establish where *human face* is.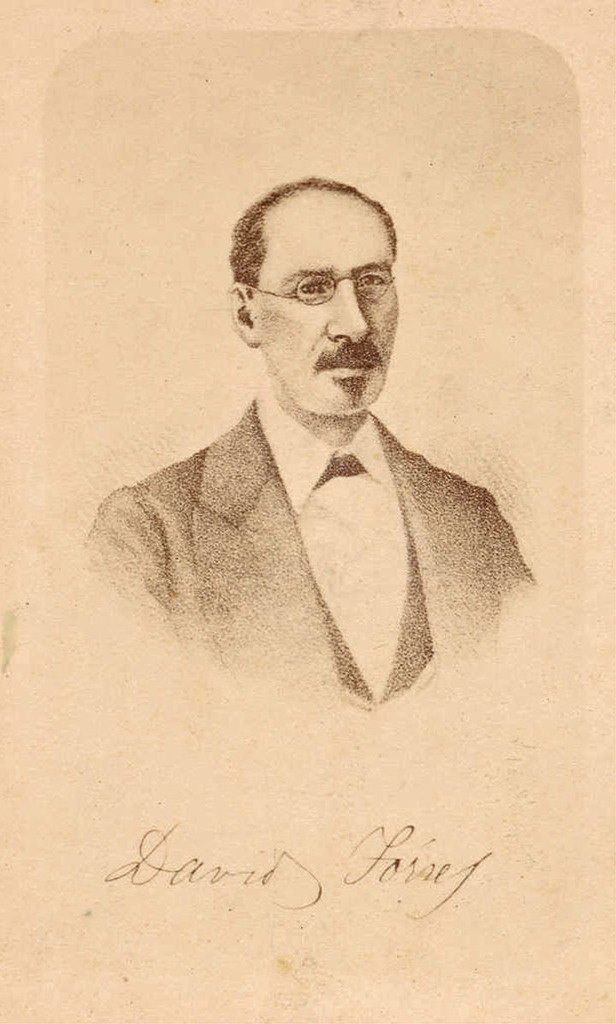
Established at detection(251, 194, 400, 420).
